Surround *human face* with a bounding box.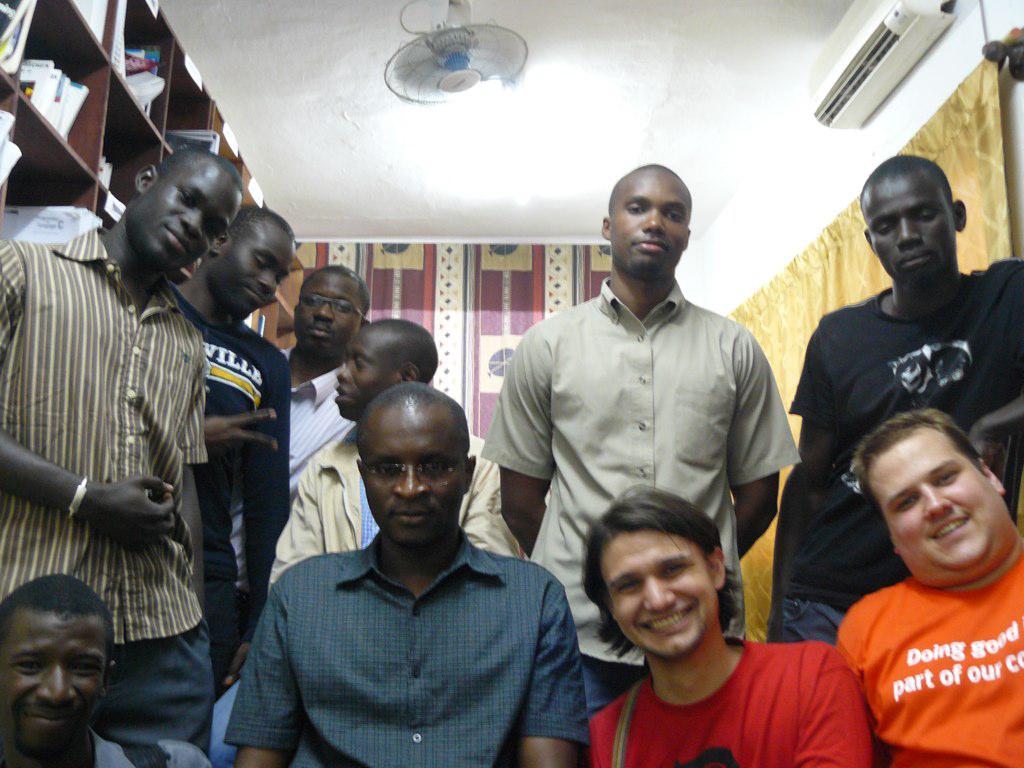
142/159/243/268.
